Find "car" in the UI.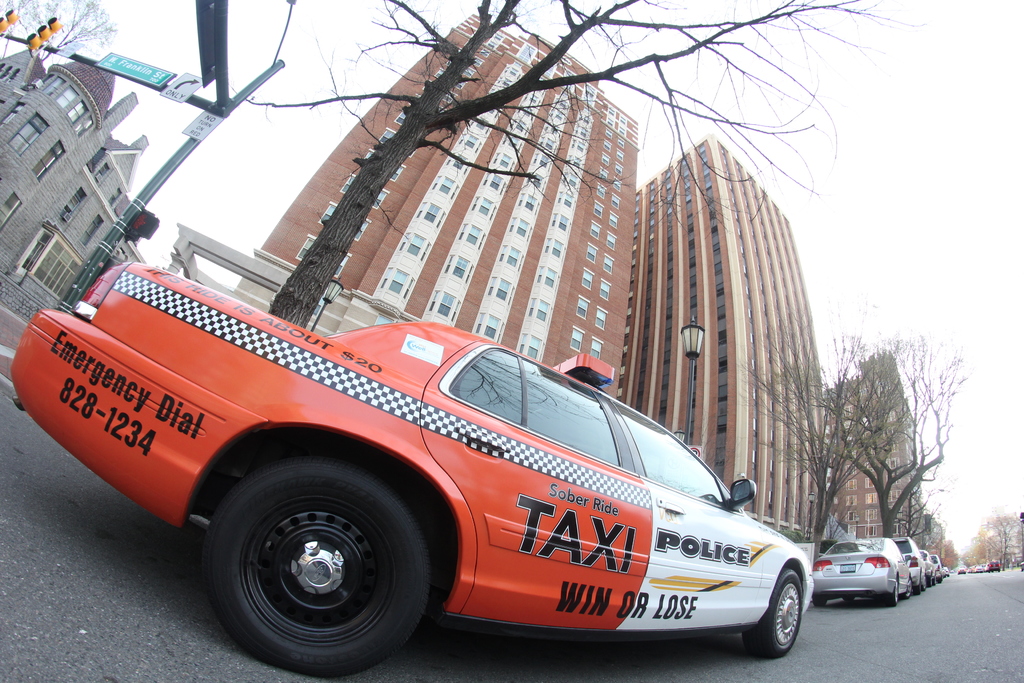
UI element at 13/259/817/679.
